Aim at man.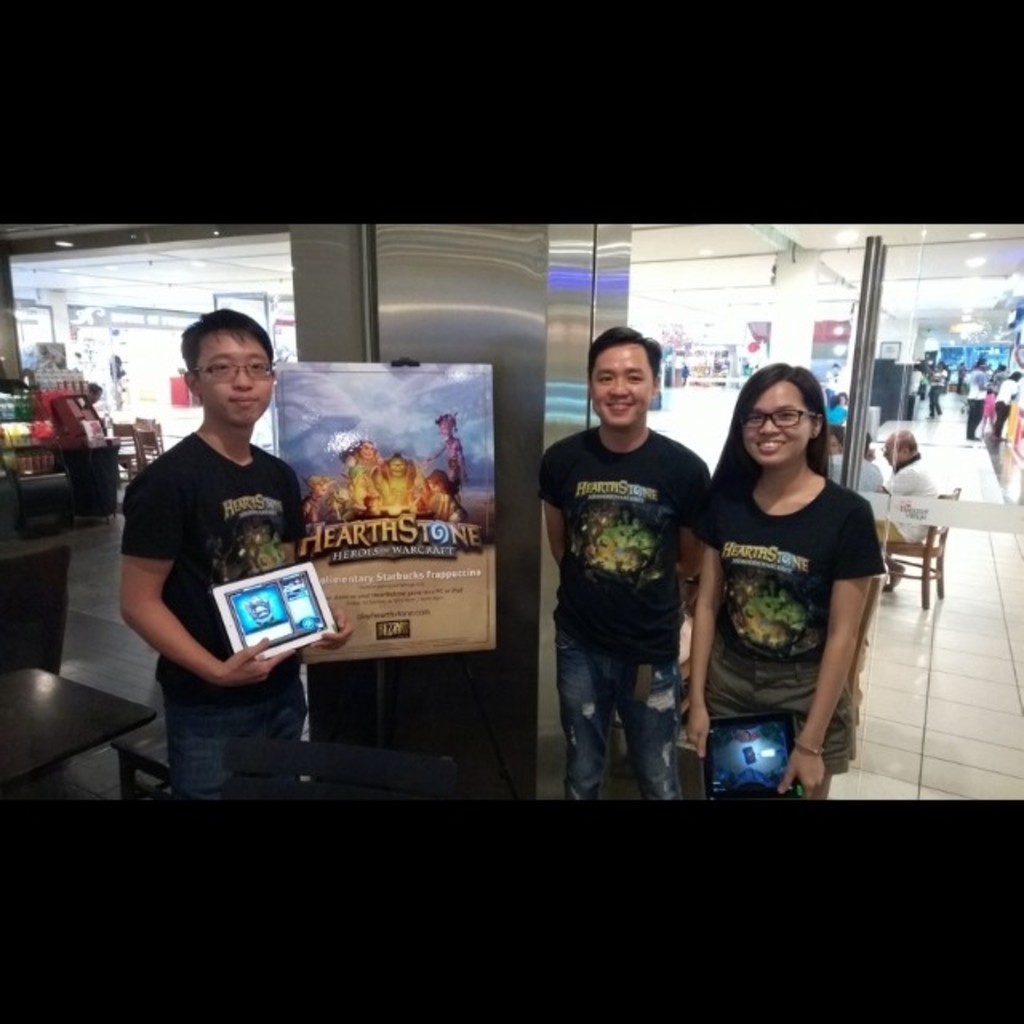
Aimed at 869,411,950,627.
